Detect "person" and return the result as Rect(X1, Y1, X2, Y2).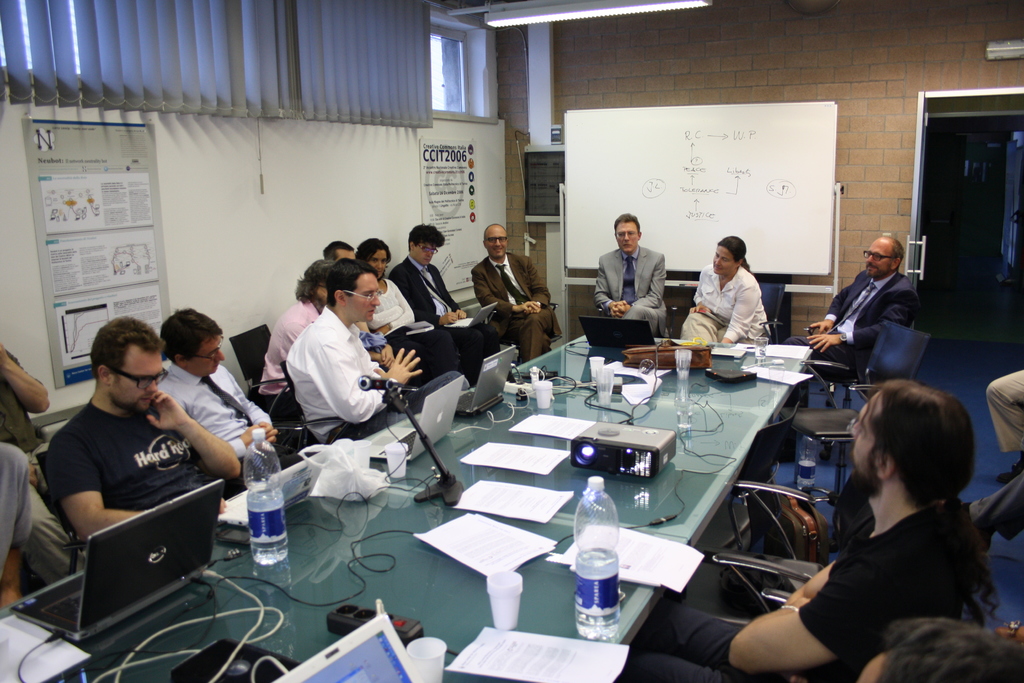
Rect(40, 318, 246, 539).
